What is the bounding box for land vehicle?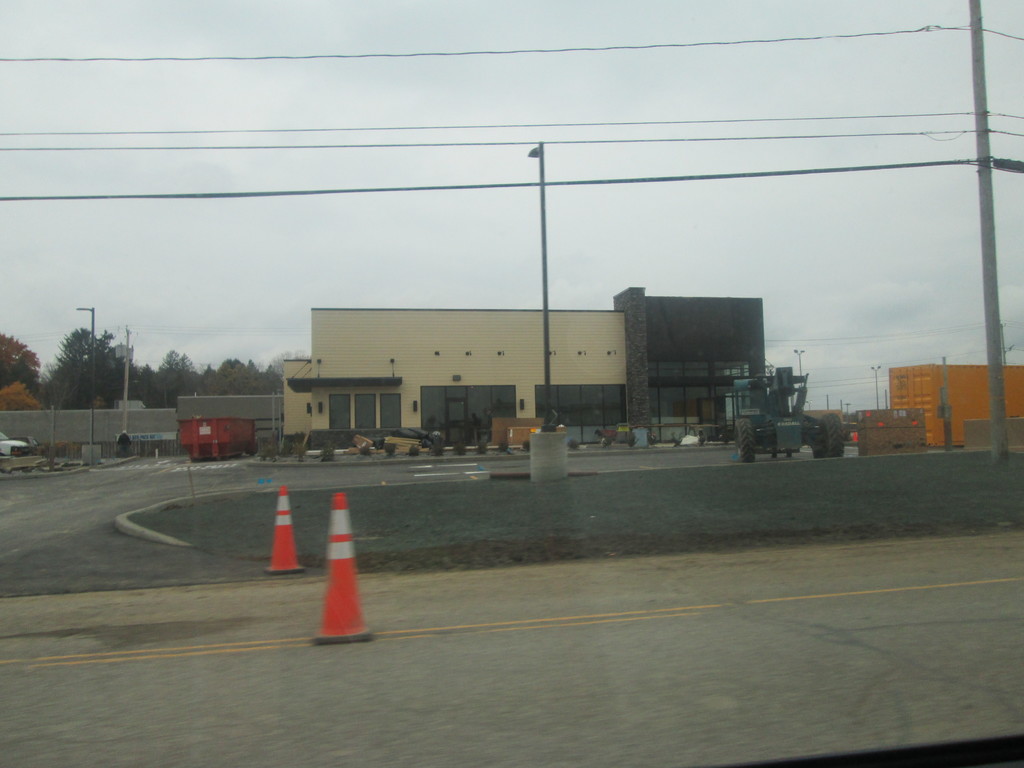
detection(746, 364, 844, 458).
